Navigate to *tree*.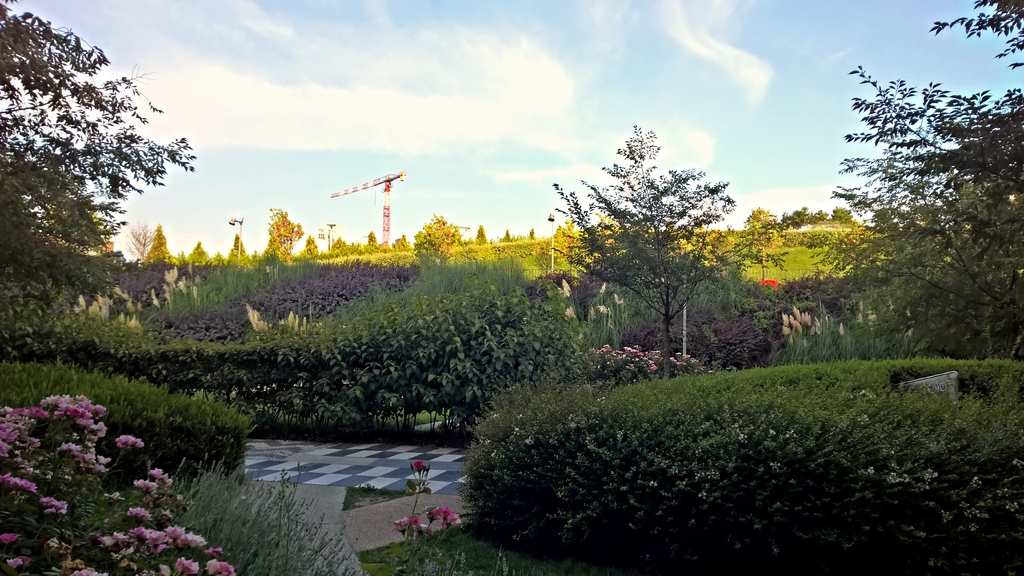
Navigation target: 808 0 1023 358.
